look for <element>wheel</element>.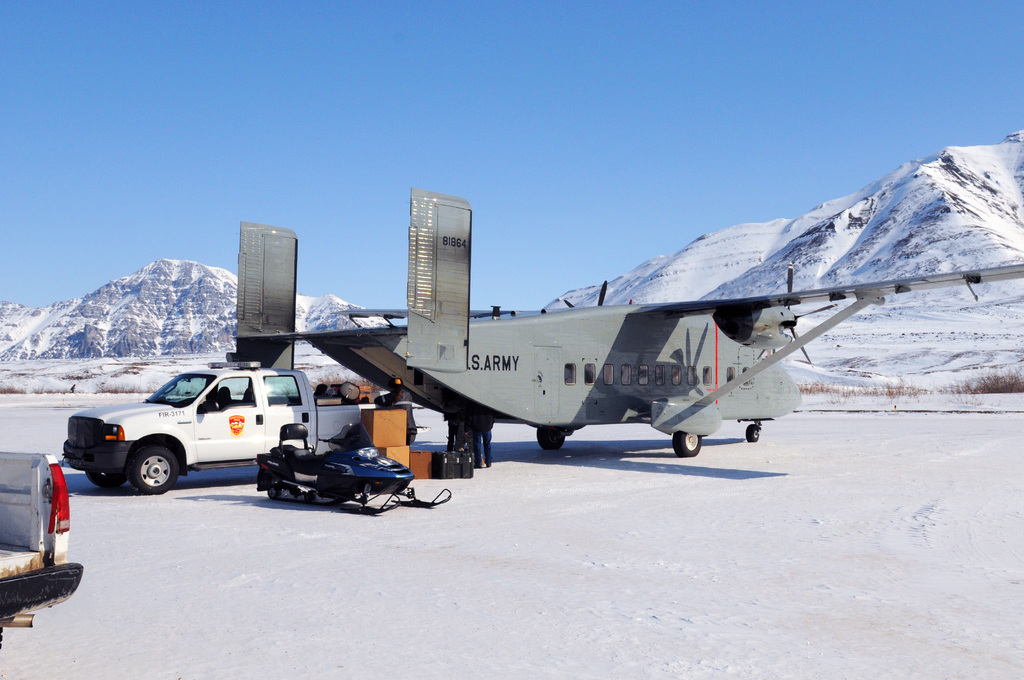
Found: 81:468:125:489.
